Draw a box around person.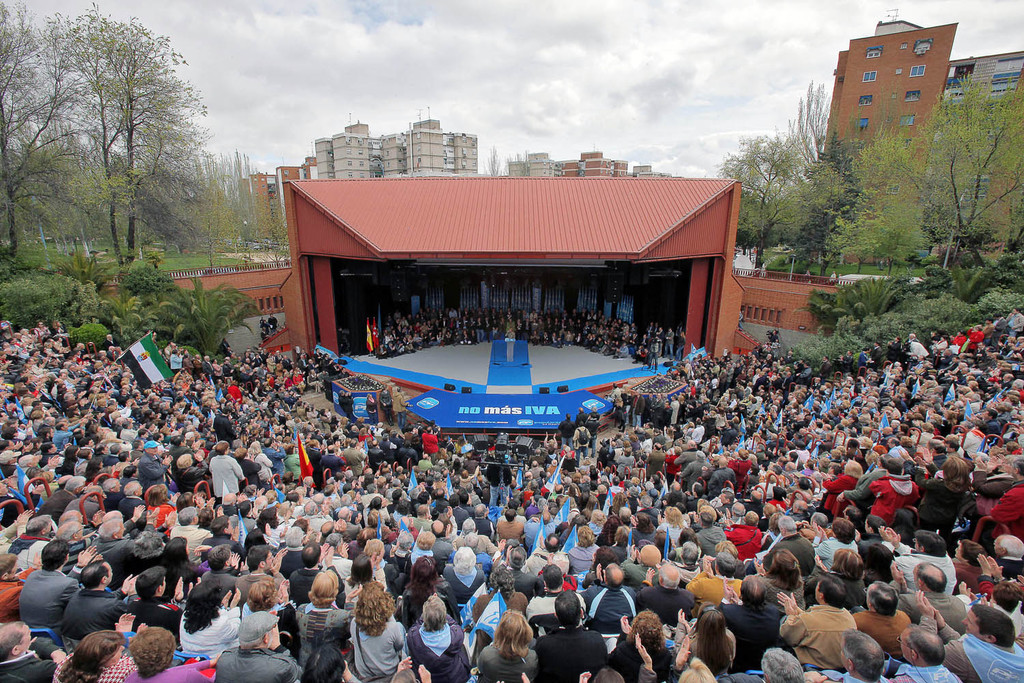
region(774, 578, 857, 667).
